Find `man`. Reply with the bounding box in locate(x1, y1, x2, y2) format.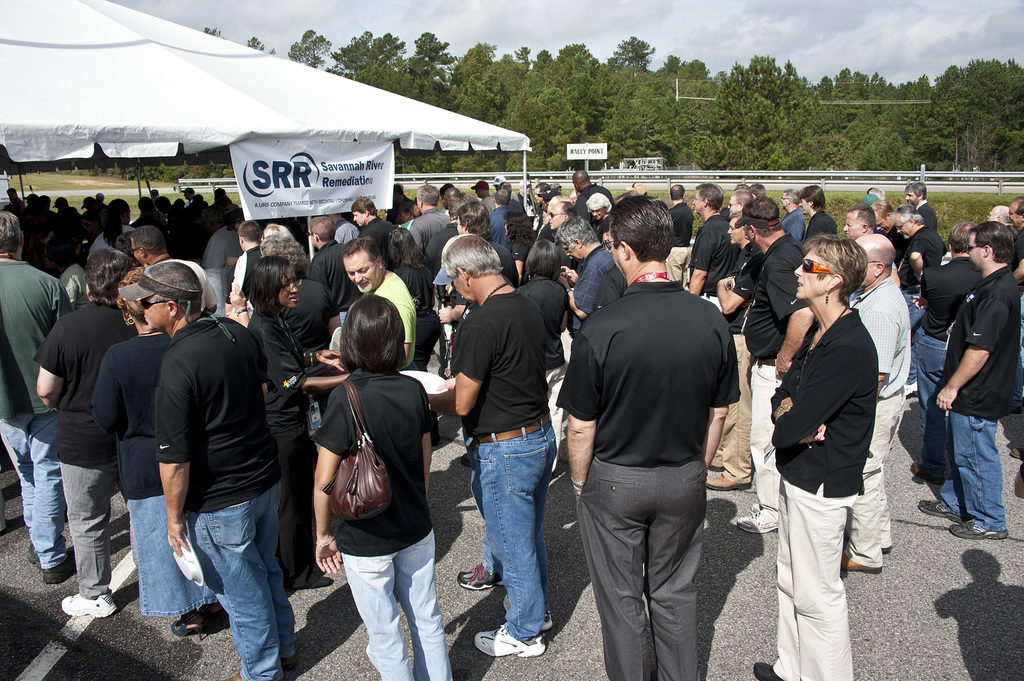
locate(345, 237, 421, 380).
